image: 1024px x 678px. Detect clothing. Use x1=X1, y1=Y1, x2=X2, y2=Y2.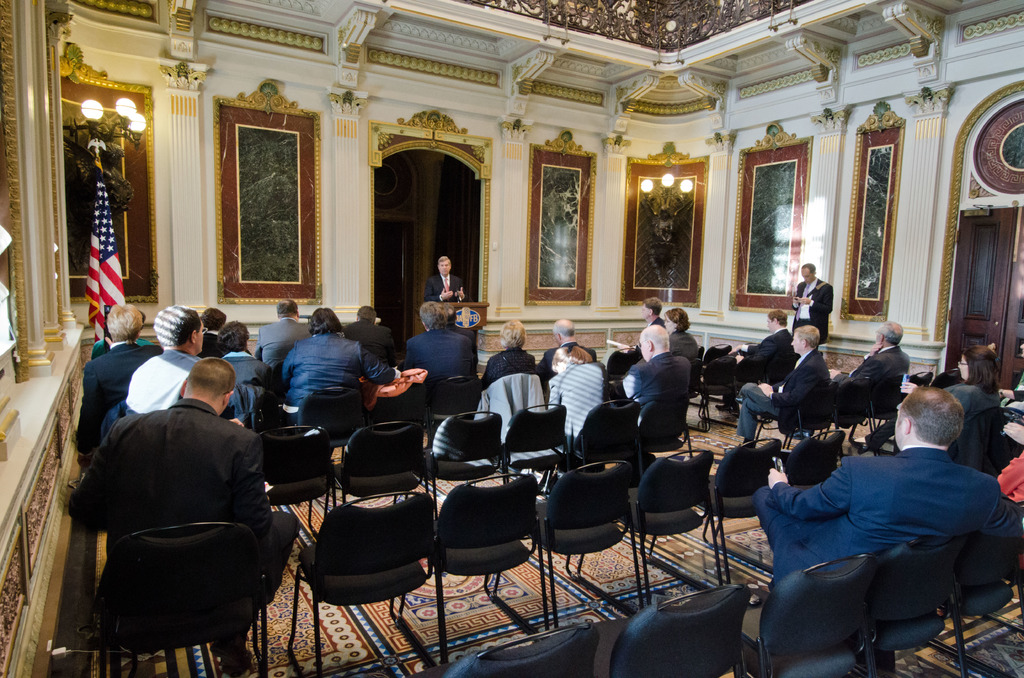
x1=952, y1=385, x2=998, y2=442.
